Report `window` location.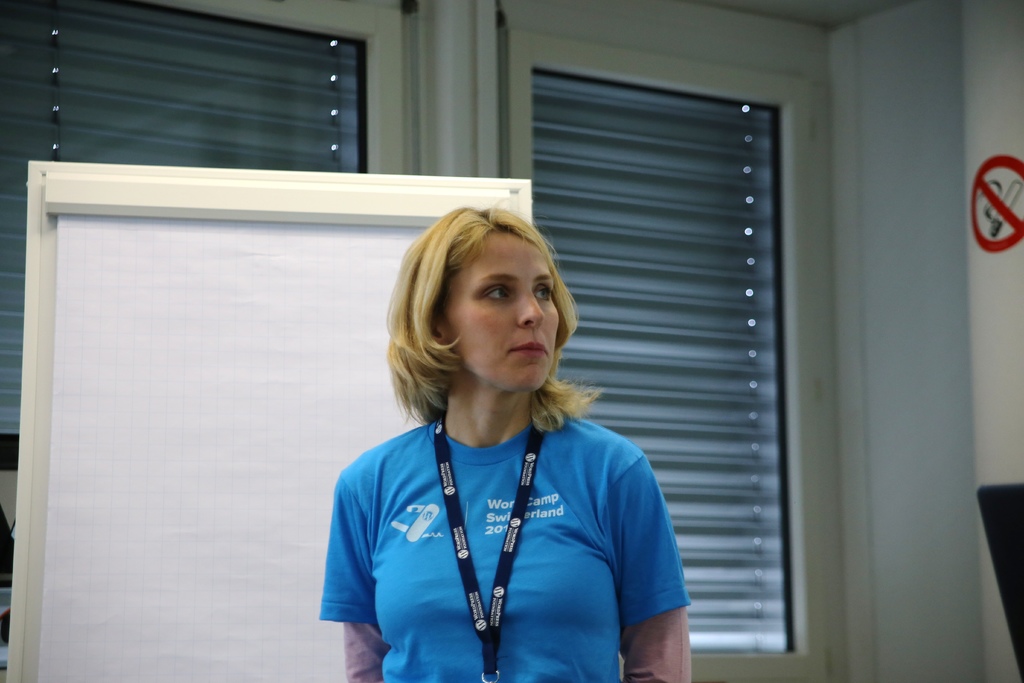
Report: (left=525, top=58, right=802, bottom=675).
